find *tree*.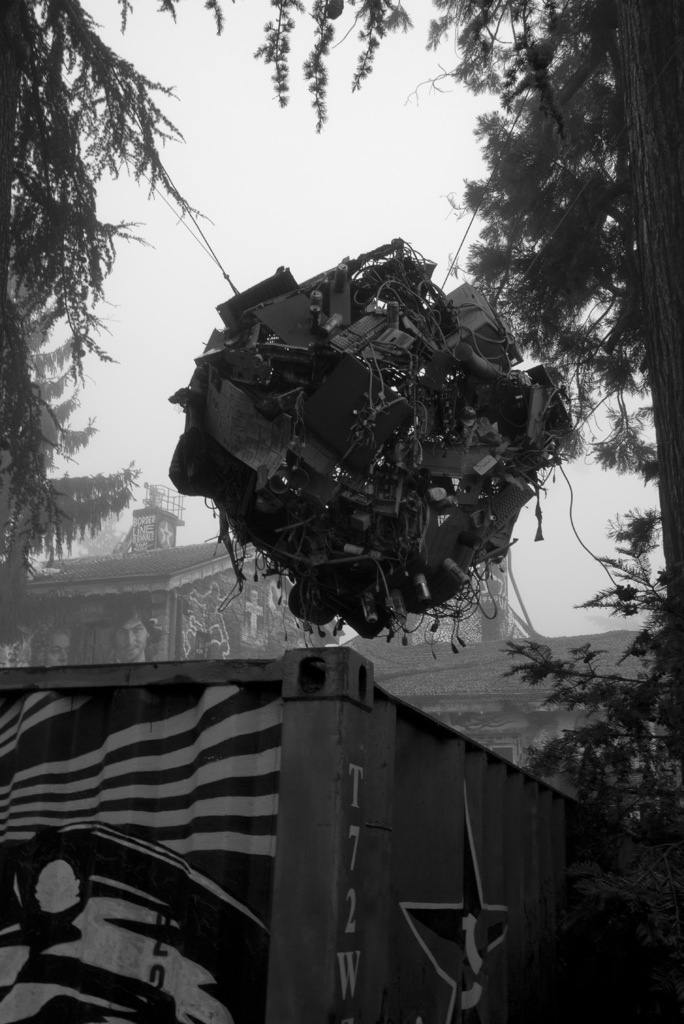
x1=0 y1=0 x2=191 y2=560.
